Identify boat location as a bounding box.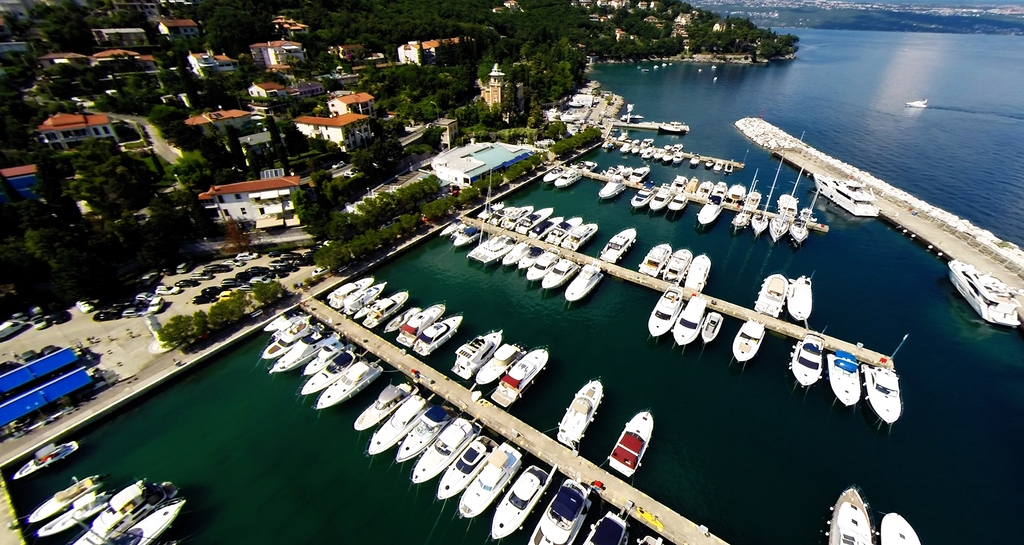
{"x1": 542, "y1": 168, "x2": 559, "y2": 186}.
